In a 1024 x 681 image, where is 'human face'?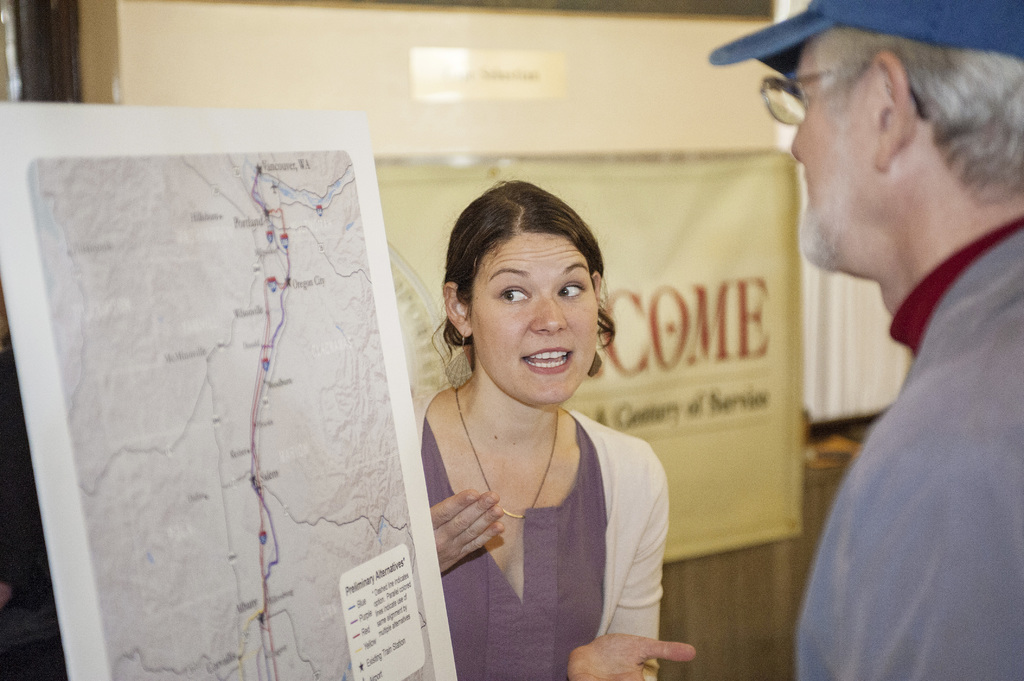
rect(788, 41, 879, 262).
